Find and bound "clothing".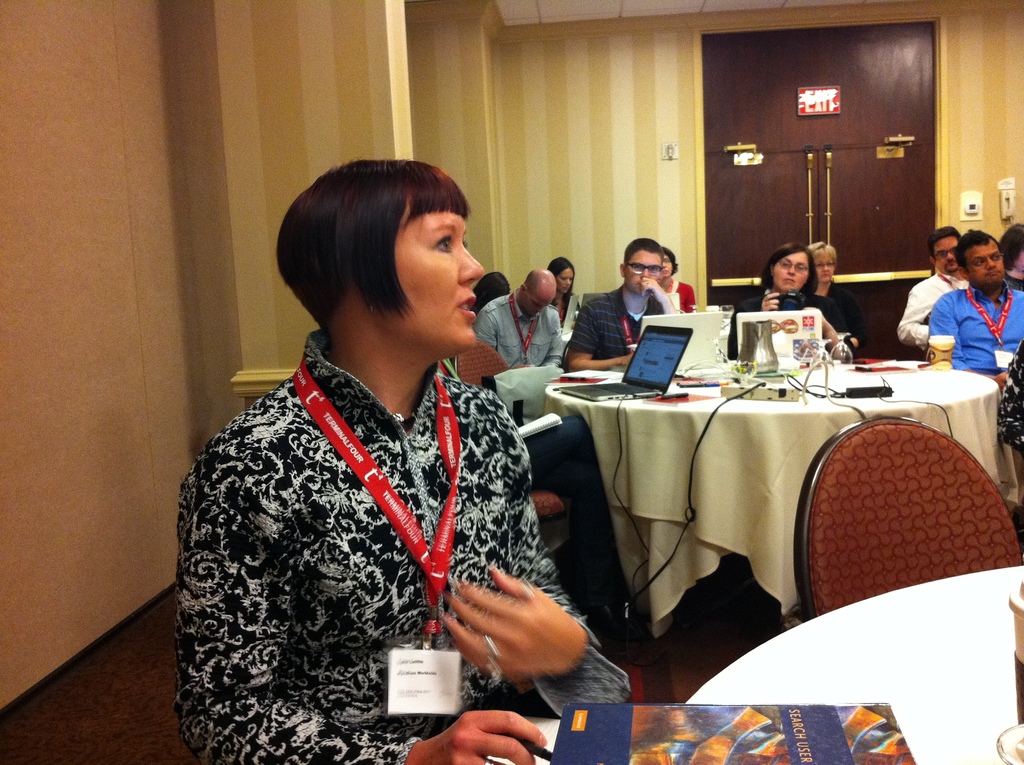
Bound: bbox(893, 269, 964, 345).
